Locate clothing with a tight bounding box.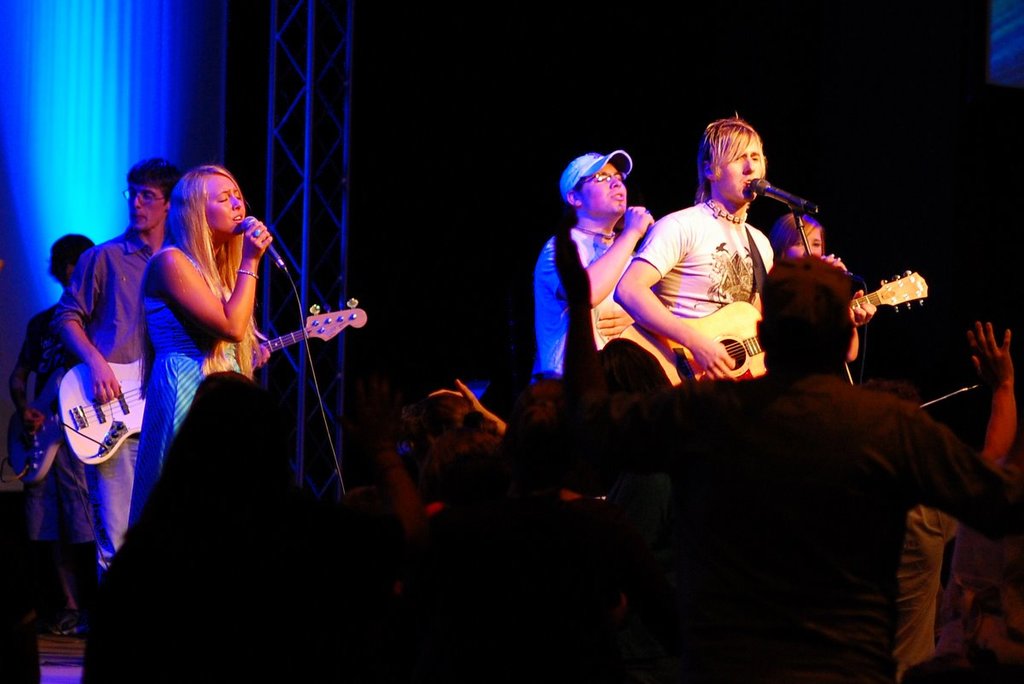
[898,507,965,683].
